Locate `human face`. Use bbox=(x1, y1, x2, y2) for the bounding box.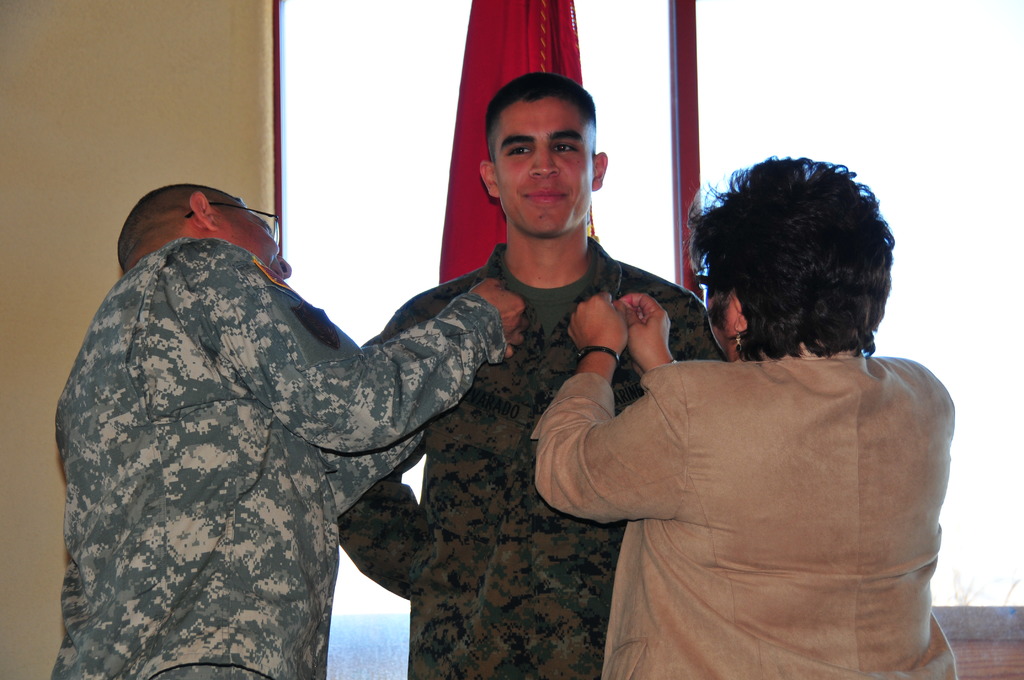
bbox=(490, 98, 596, 238).
